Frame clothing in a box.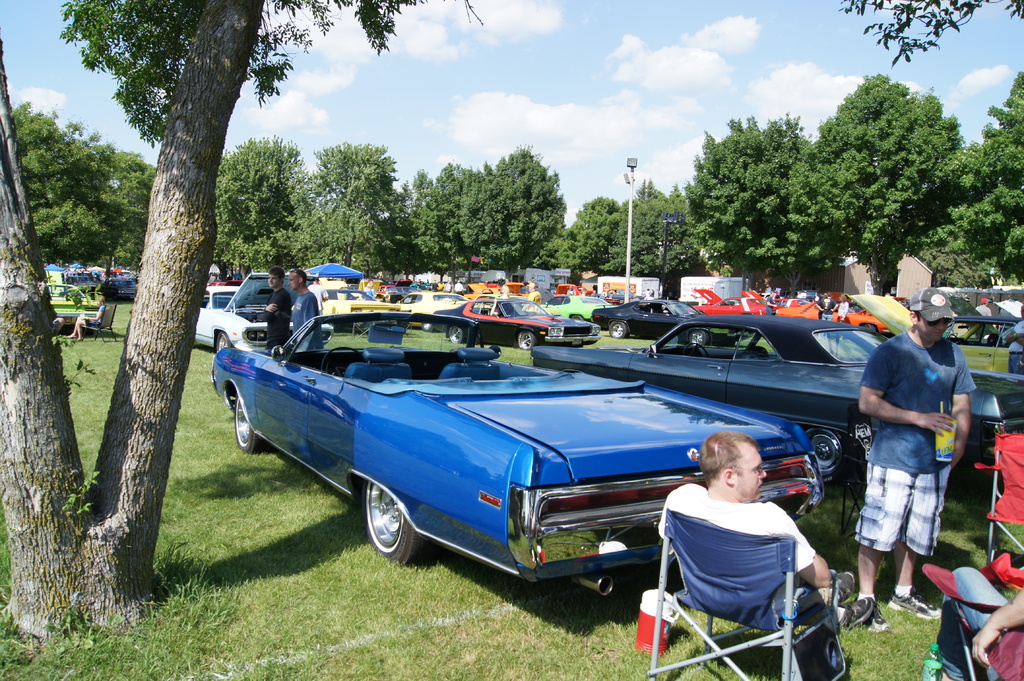
(856,324,976,551).
